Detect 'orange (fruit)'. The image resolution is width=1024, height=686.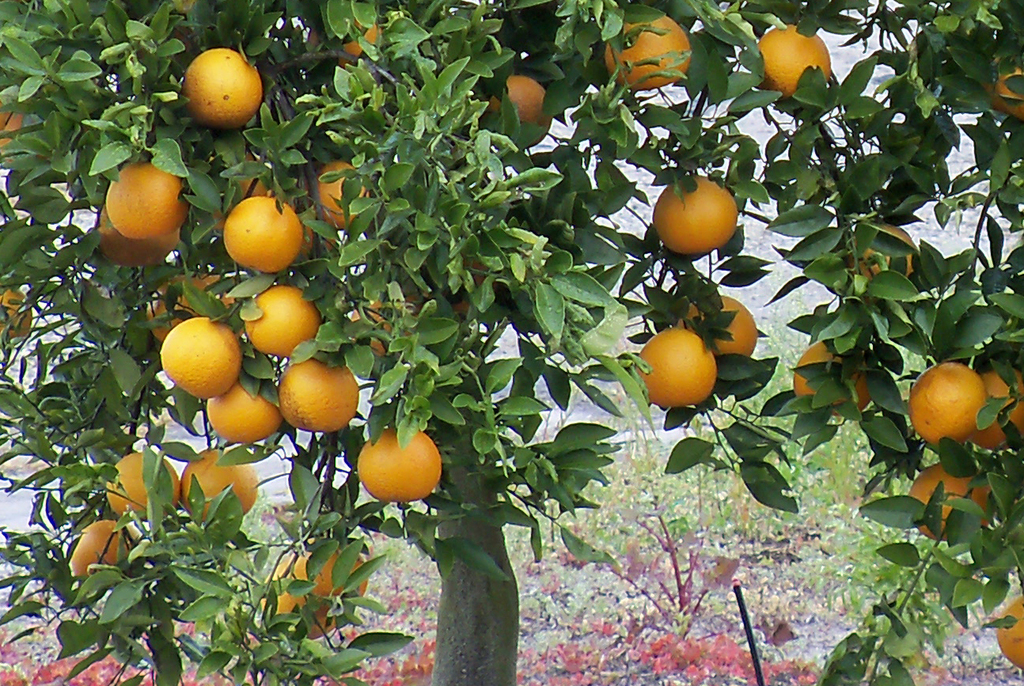
bbox=(994, 586, 1022, 661).
